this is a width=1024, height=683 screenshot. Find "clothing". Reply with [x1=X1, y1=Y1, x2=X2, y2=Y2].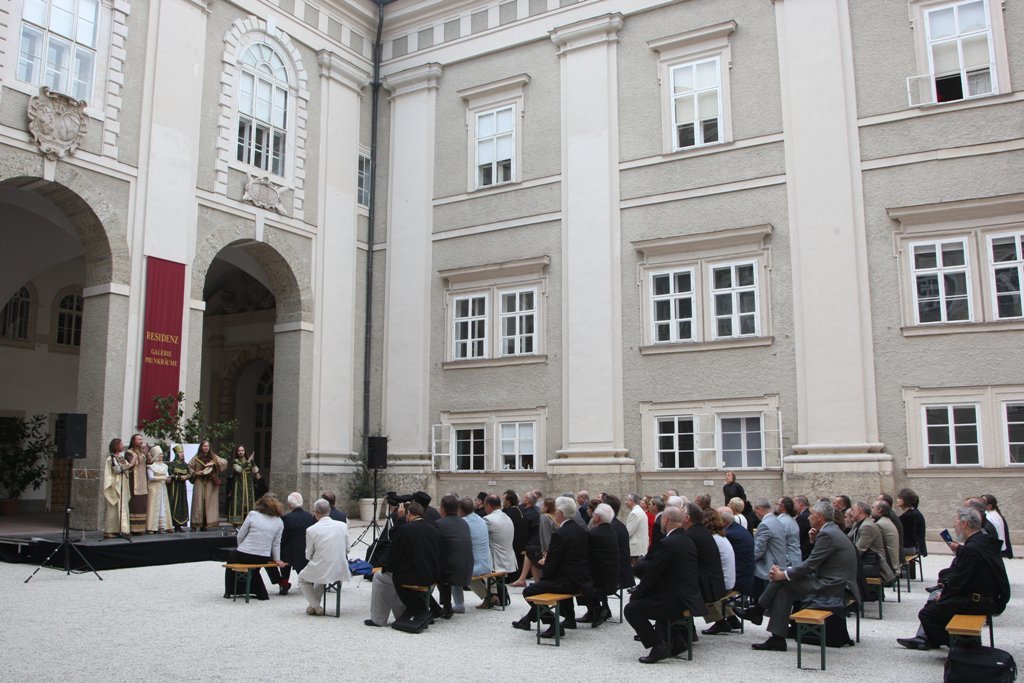
[x1=297, y1=513, x2=354, y2=608].
